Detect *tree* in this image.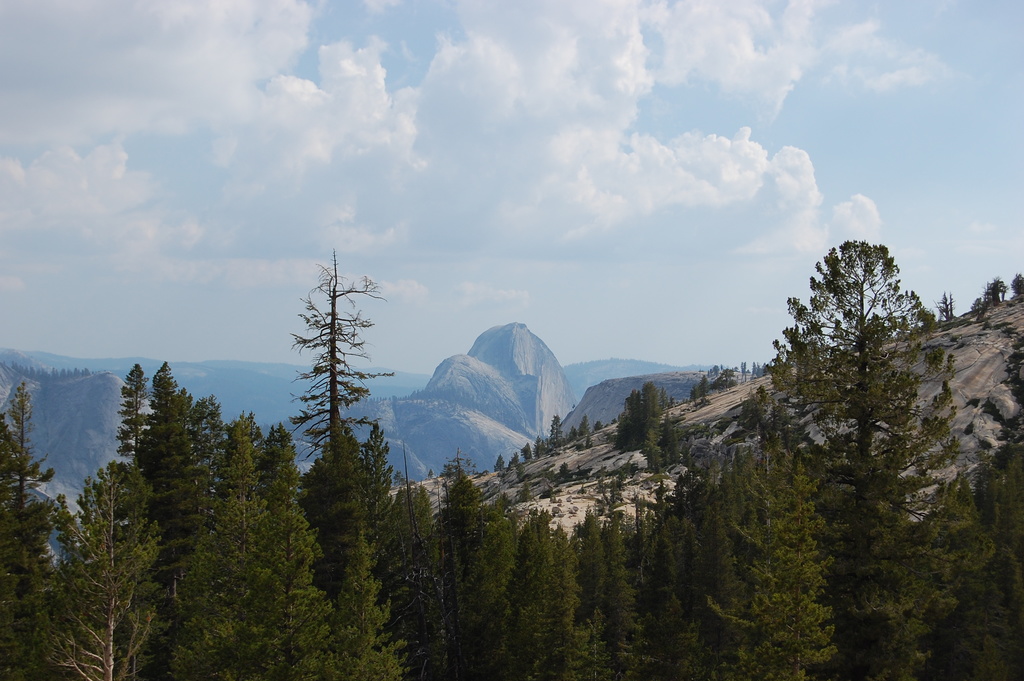
Detection: (left=1011, top=270, right=1023, bottom=305).
